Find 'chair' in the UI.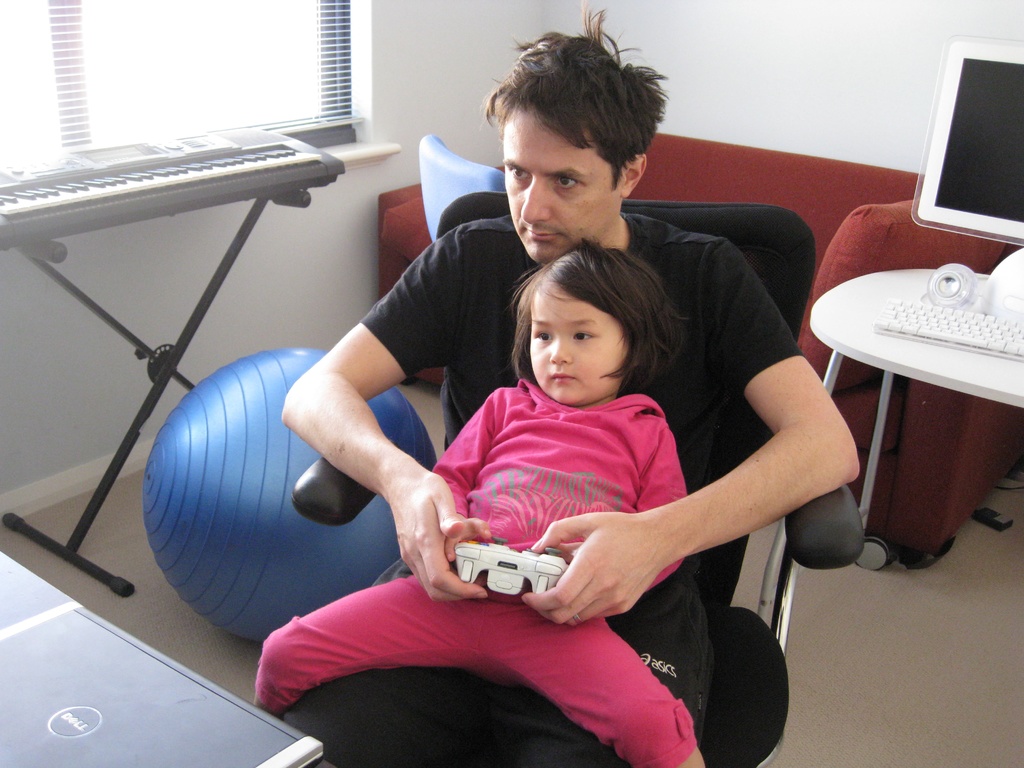
UI element at rect(283, 196, 864, 767).
